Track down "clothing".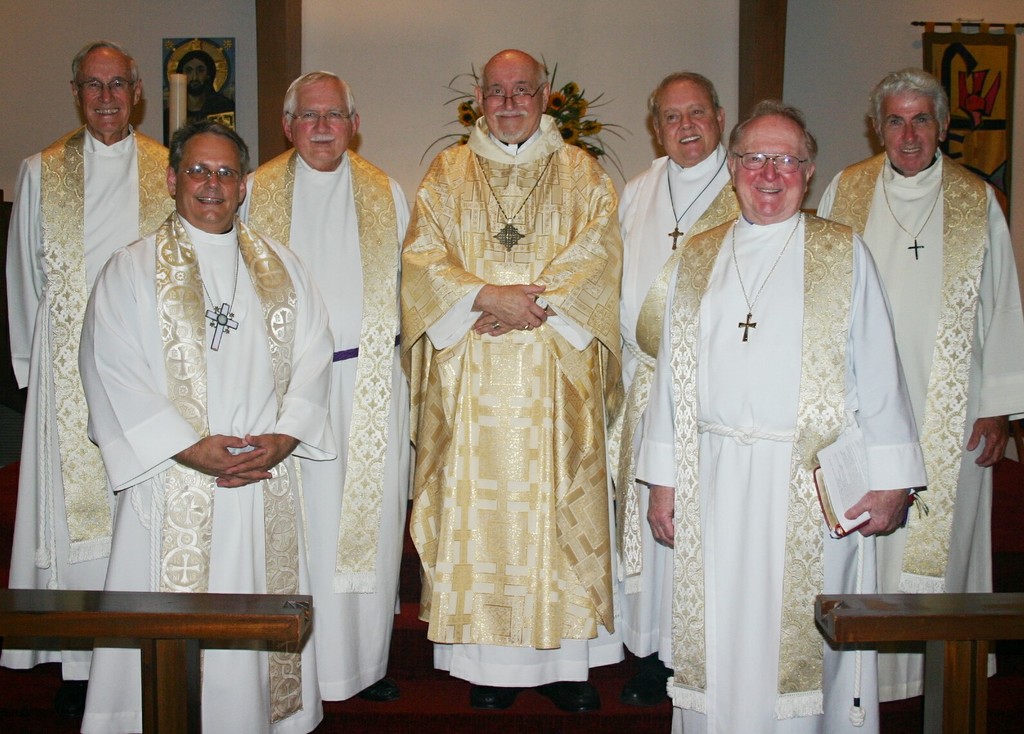
Tracked to region(616, 151, 733, 655).
